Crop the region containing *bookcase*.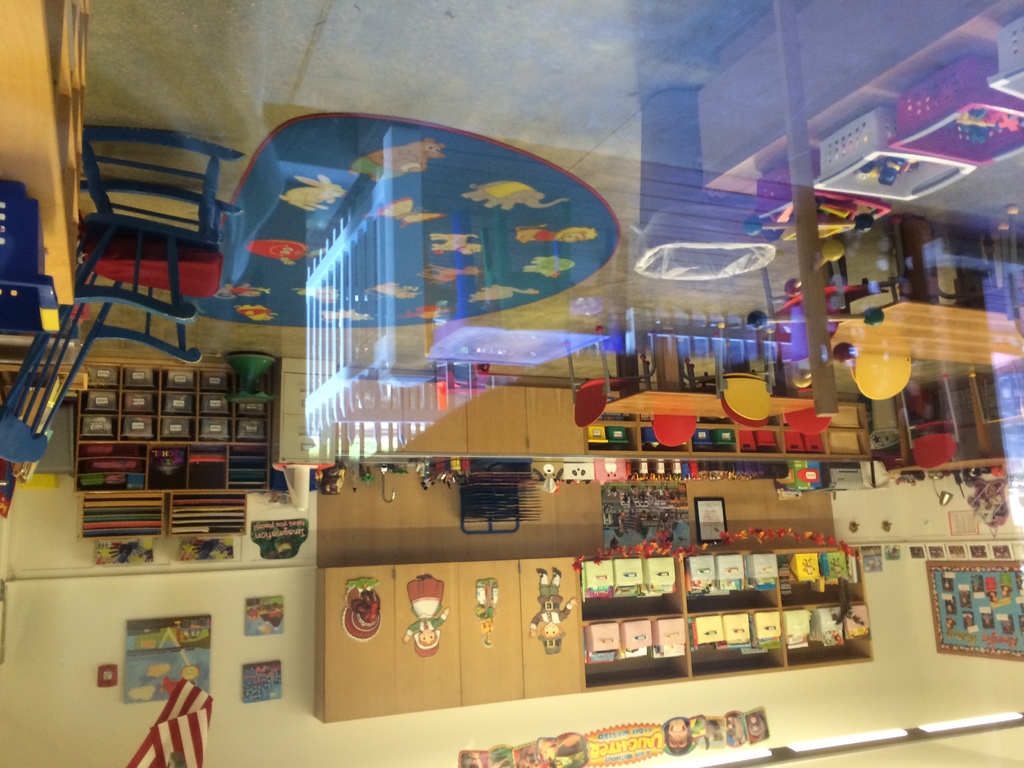
Crop region: x1=70 y1=353 x2=267 y2=539.
